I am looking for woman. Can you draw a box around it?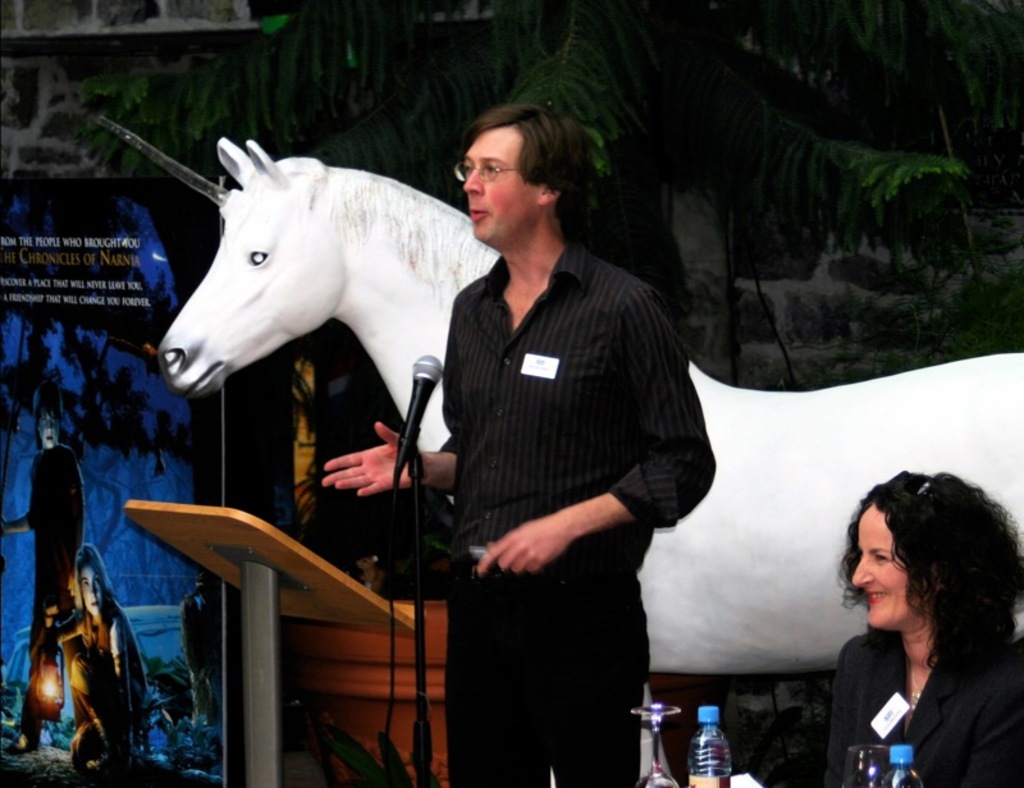
Sure, the bounding box is l=44, t=542, r=146, b=766.
